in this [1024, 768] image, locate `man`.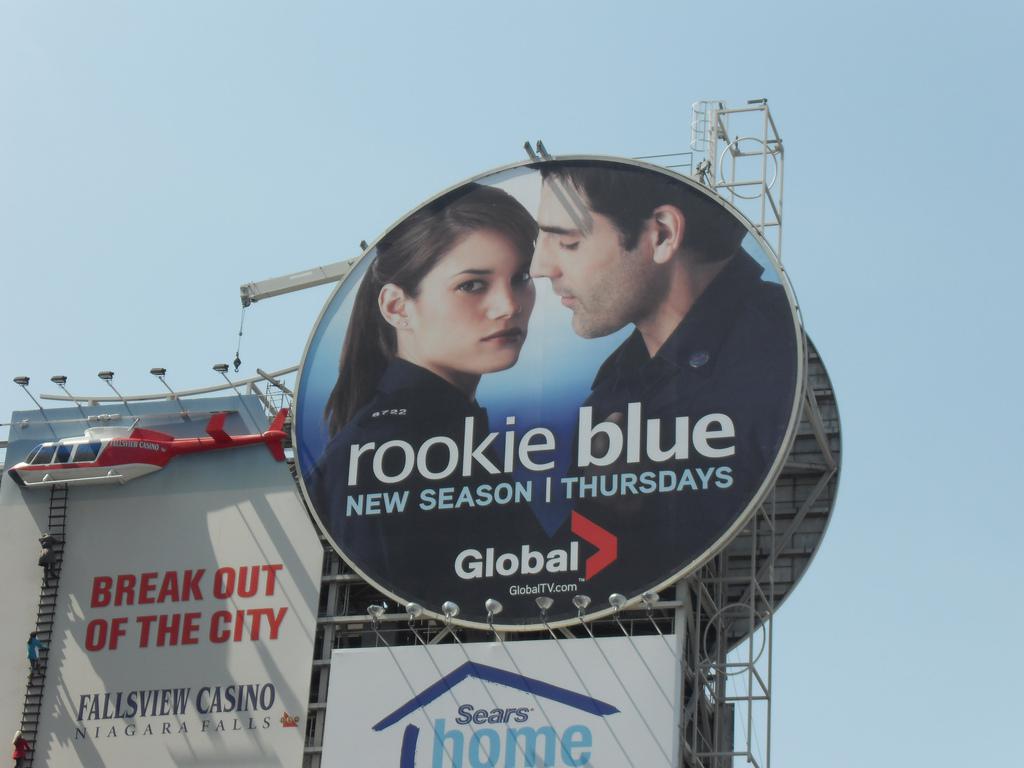
Bounding box: 531/163/792/598.
